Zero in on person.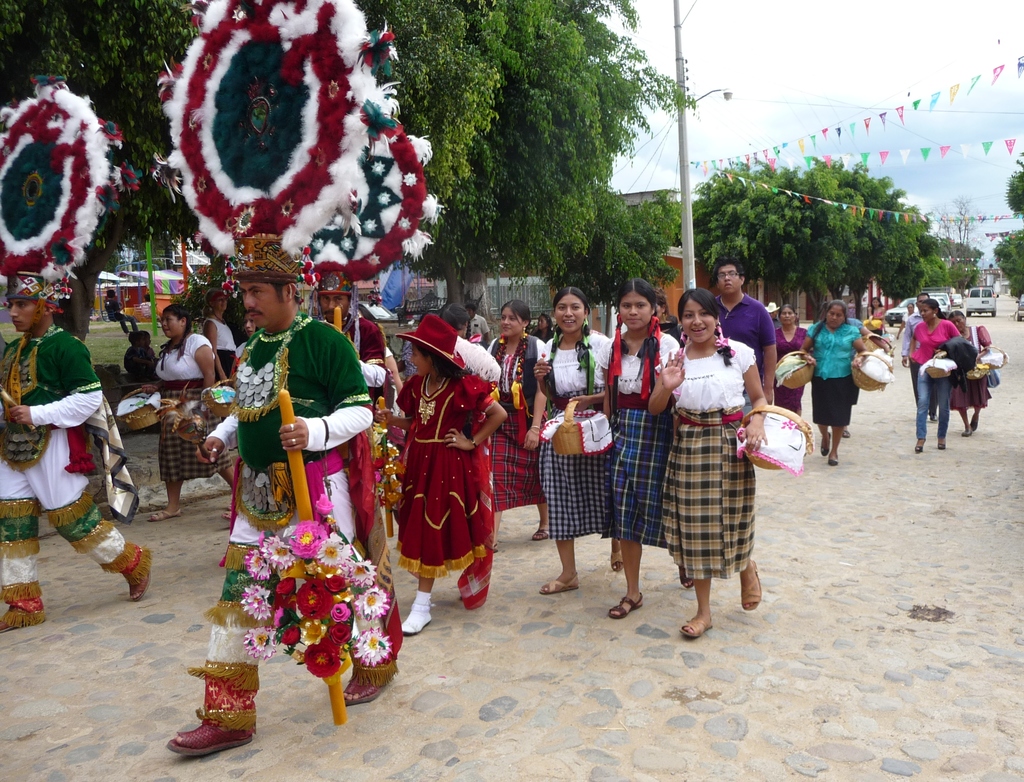
Zeroed in: 236:313:257:355.
